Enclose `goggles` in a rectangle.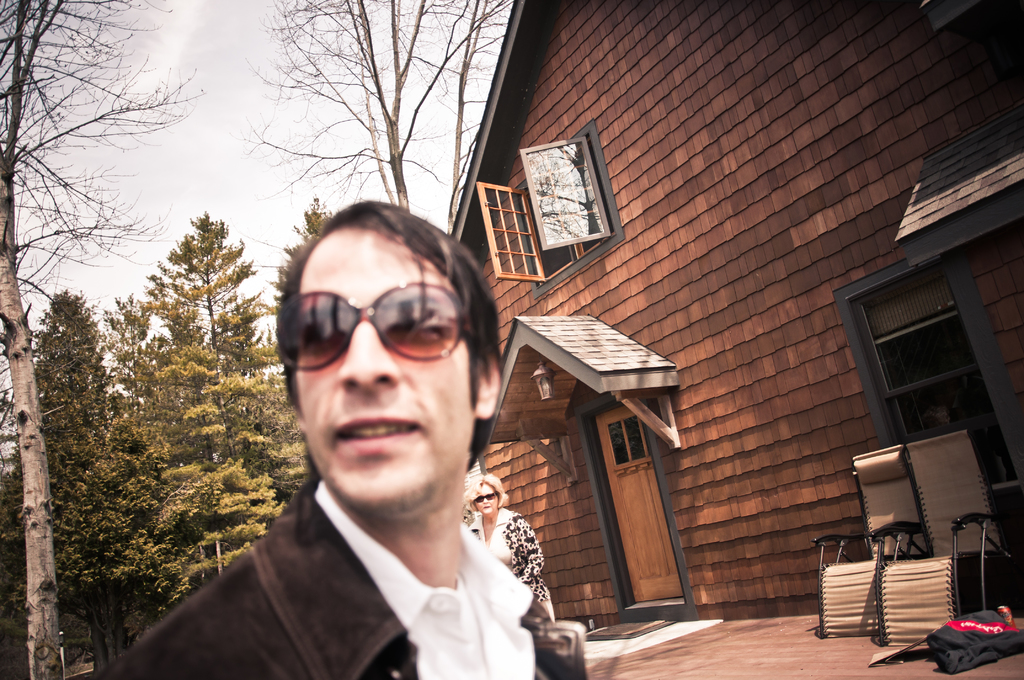
(285,272,474,375).
